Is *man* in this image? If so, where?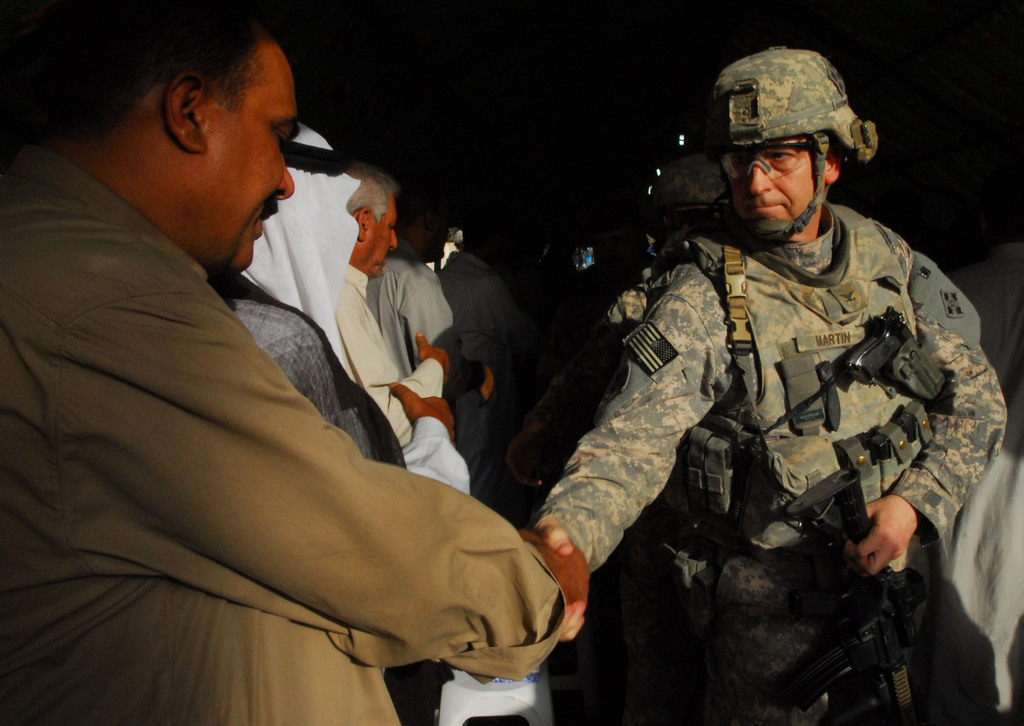
Yes, at (538,47,1006,725).
